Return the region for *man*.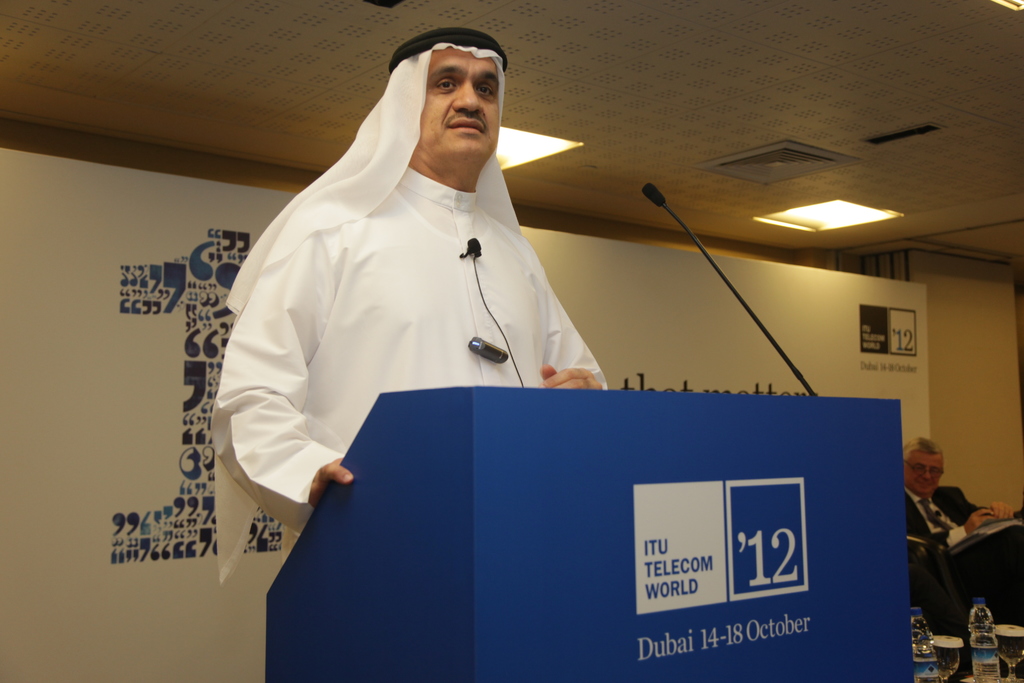
l=901, t=438, r=1023, b=630.
